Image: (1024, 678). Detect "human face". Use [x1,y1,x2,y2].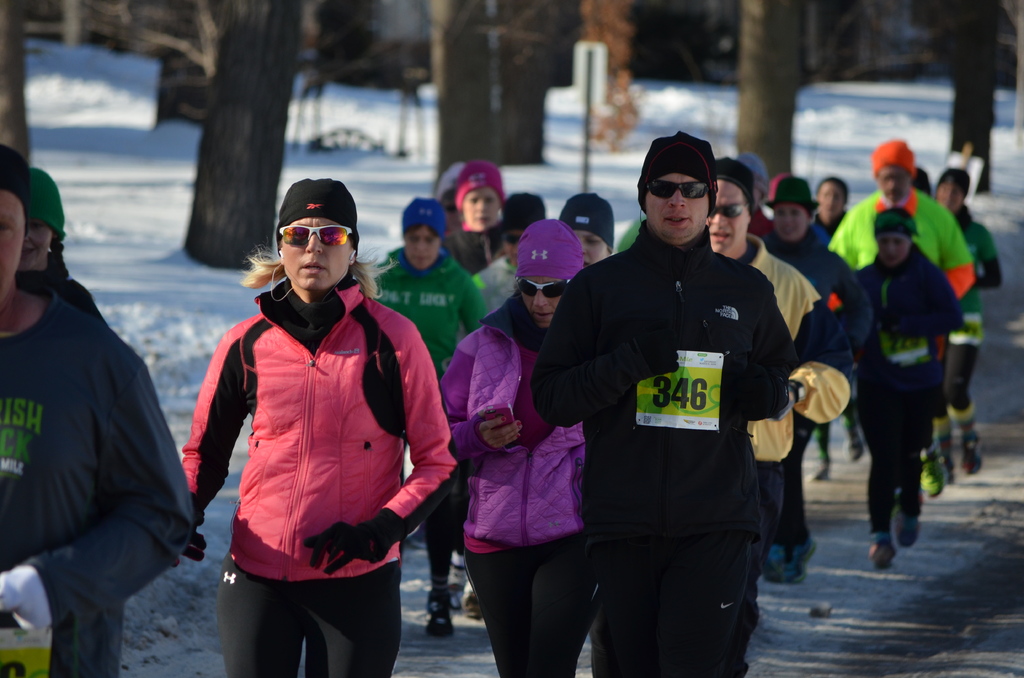
[707,177,747,254].
